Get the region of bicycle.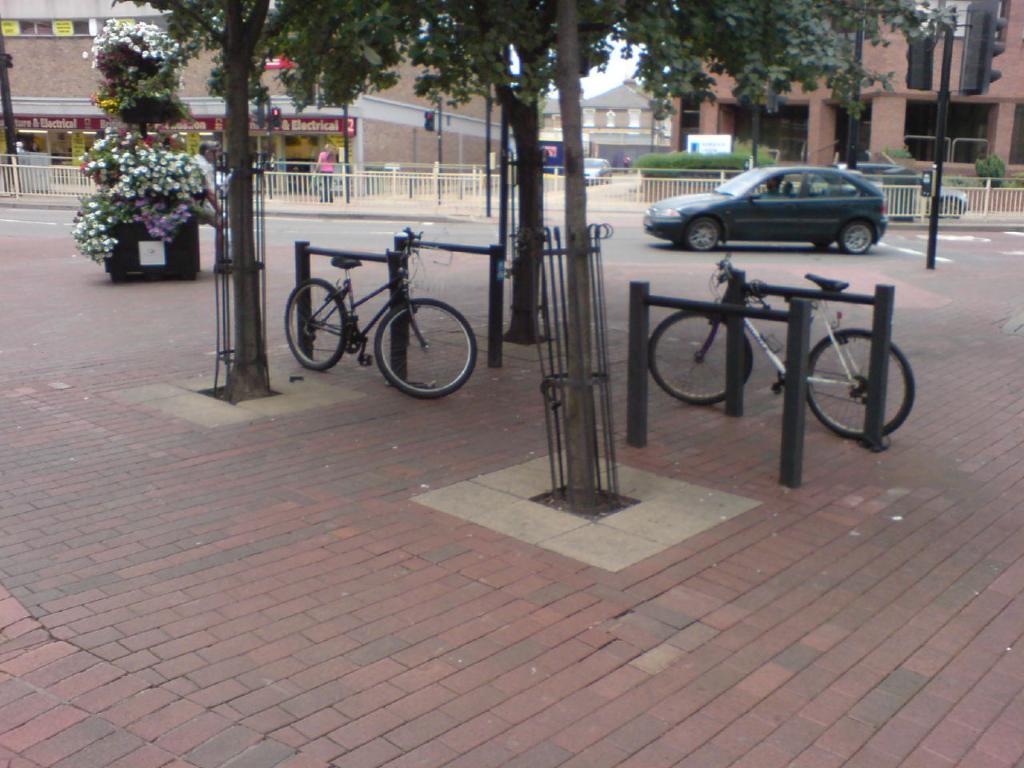
[646, 255, 915, 443].
